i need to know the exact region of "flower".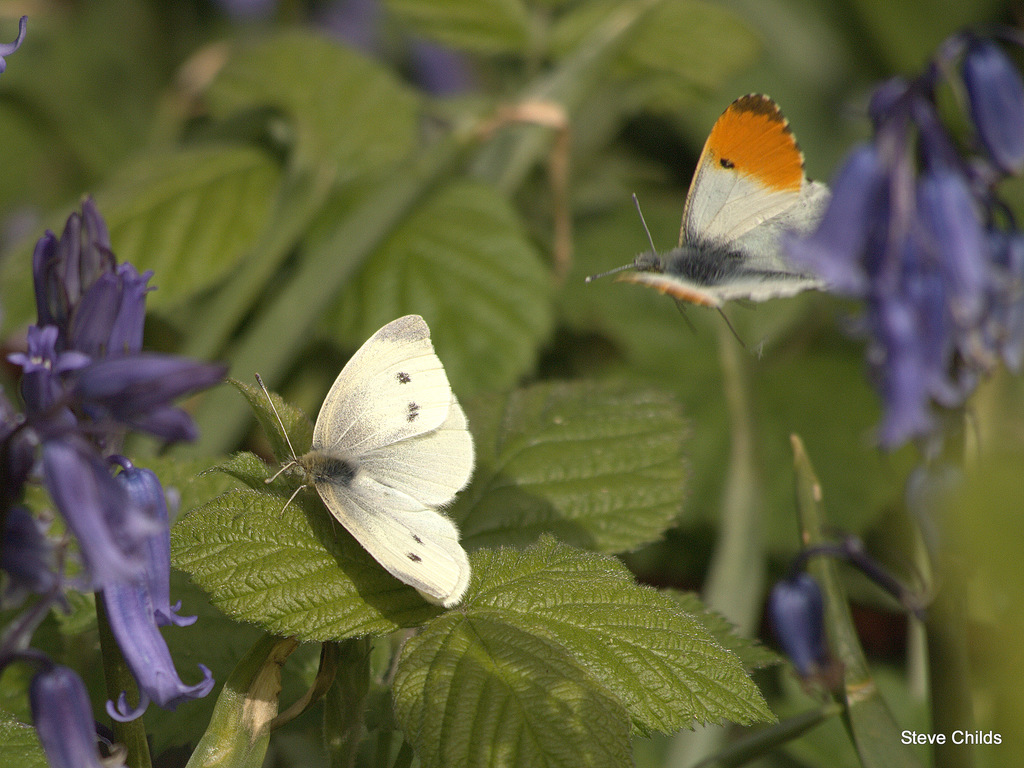
Region: box=[12, 658, 105, 767].
